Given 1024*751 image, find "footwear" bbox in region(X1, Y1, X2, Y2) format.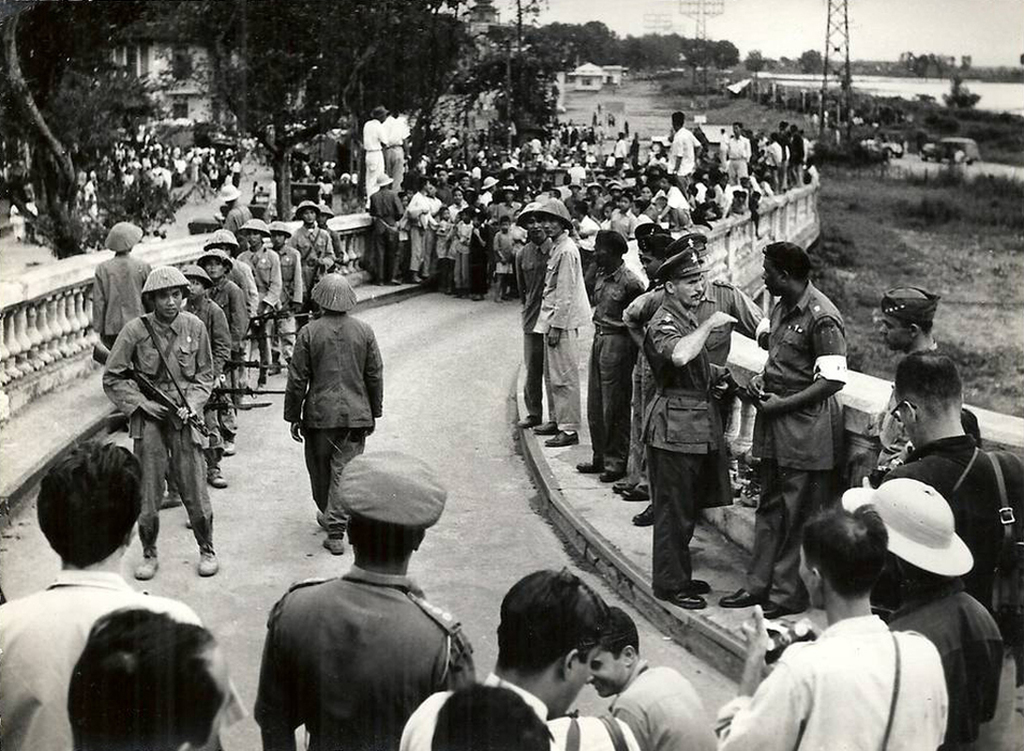
region(631, 502, 652, 527).
